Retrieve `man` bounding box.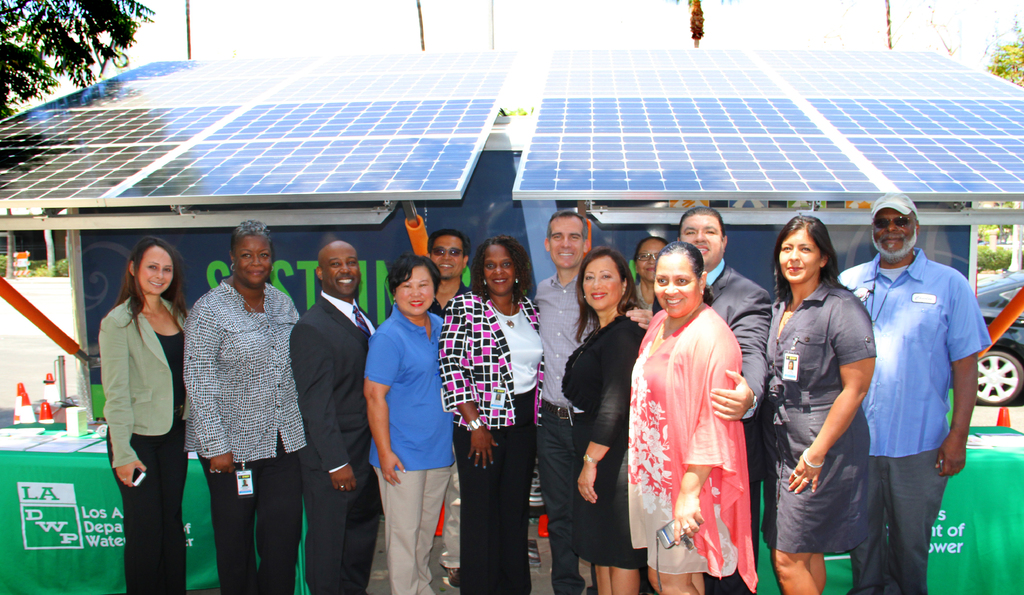
Bounding box: bbox=[847, 181, 986, 575].
